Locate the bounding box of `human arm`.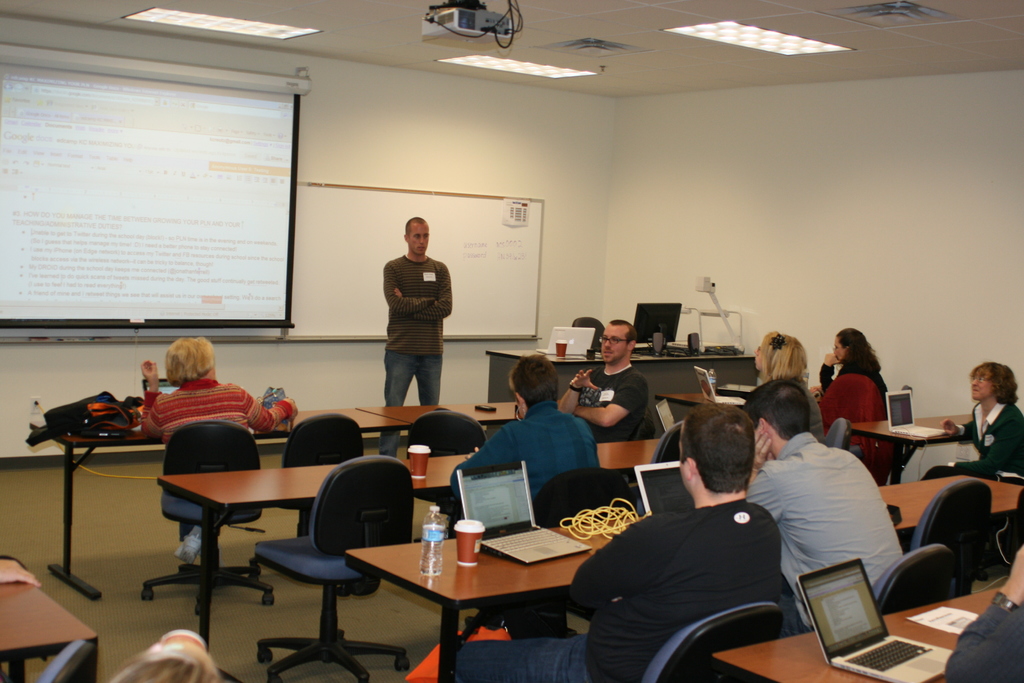
Bounding box: bbox=[943, 544, 1023, 682].
